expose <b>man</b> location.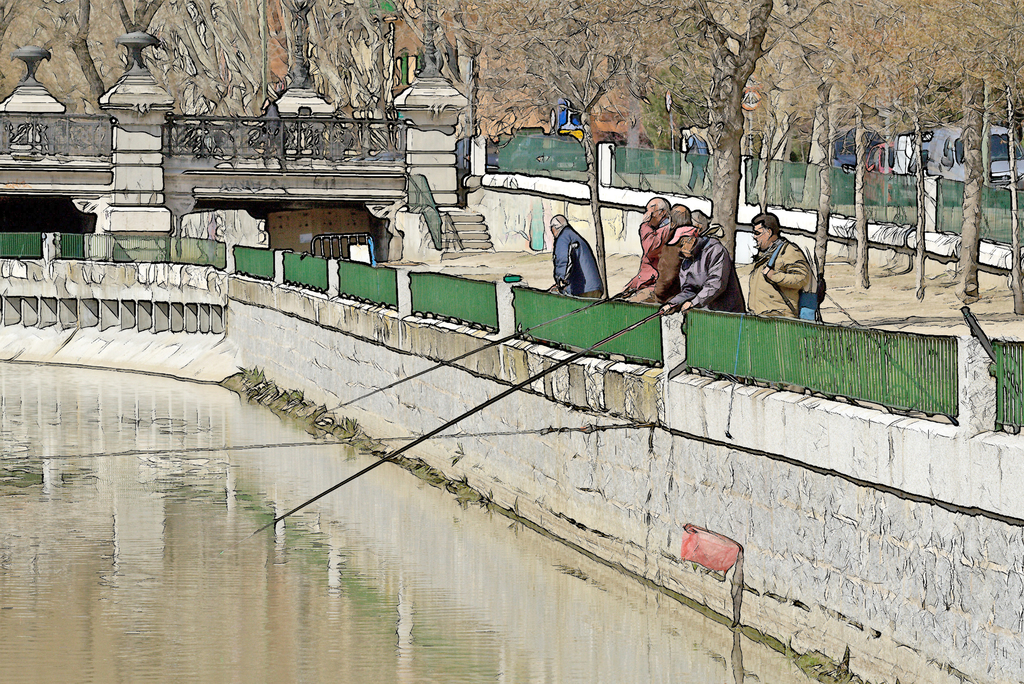
Exposed at pyautogui.locateOnScreen(738, 210, 833, 323).
